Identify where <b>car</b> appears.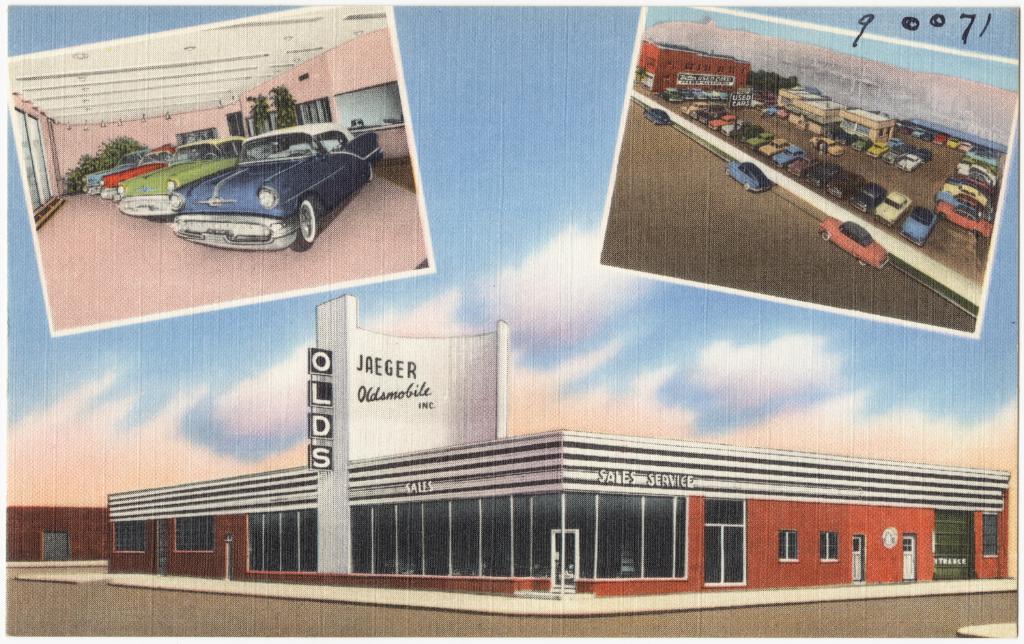
Appears at region(725, 158, 774, 196).
